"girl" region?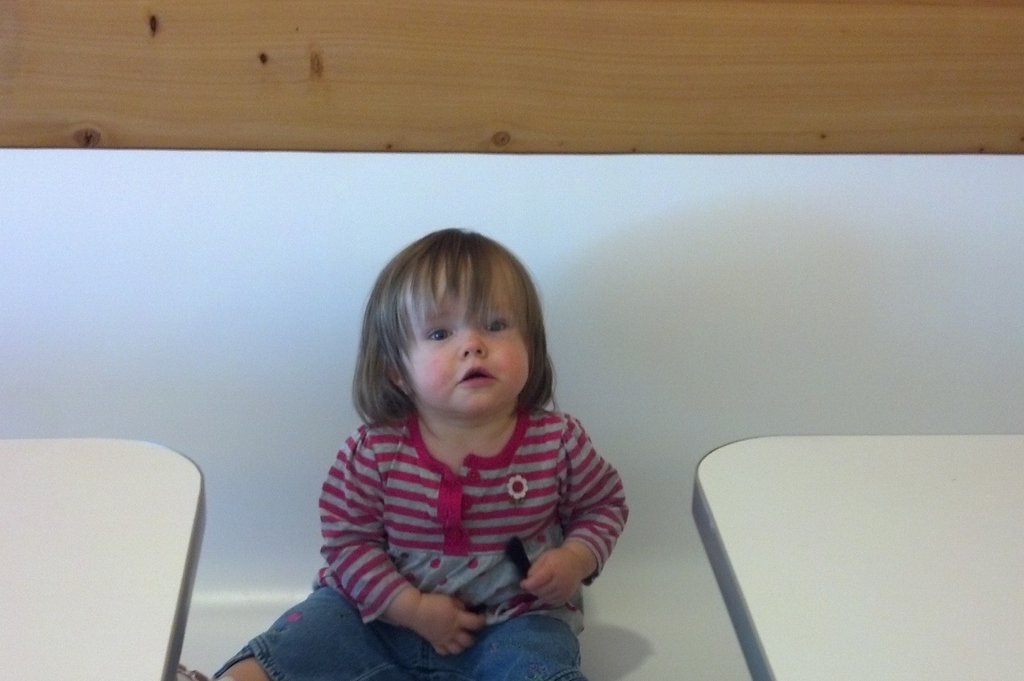
Rect(211, 227, 629, 680)
